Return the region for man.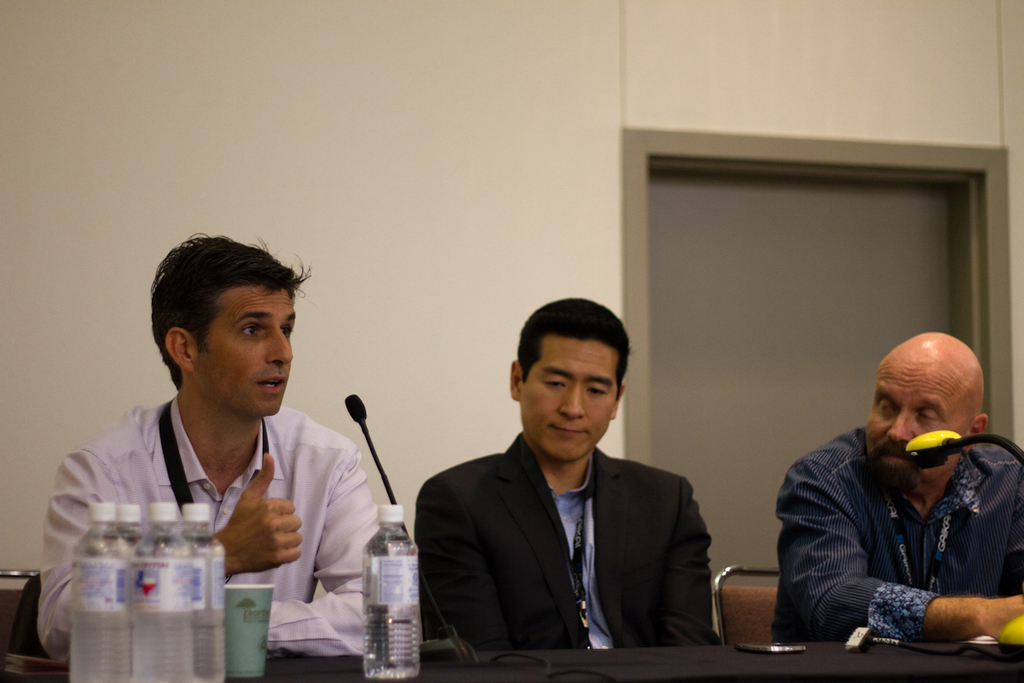
{"x1": 412, "y1": 297, "x2": 720, "y2": 651}.
